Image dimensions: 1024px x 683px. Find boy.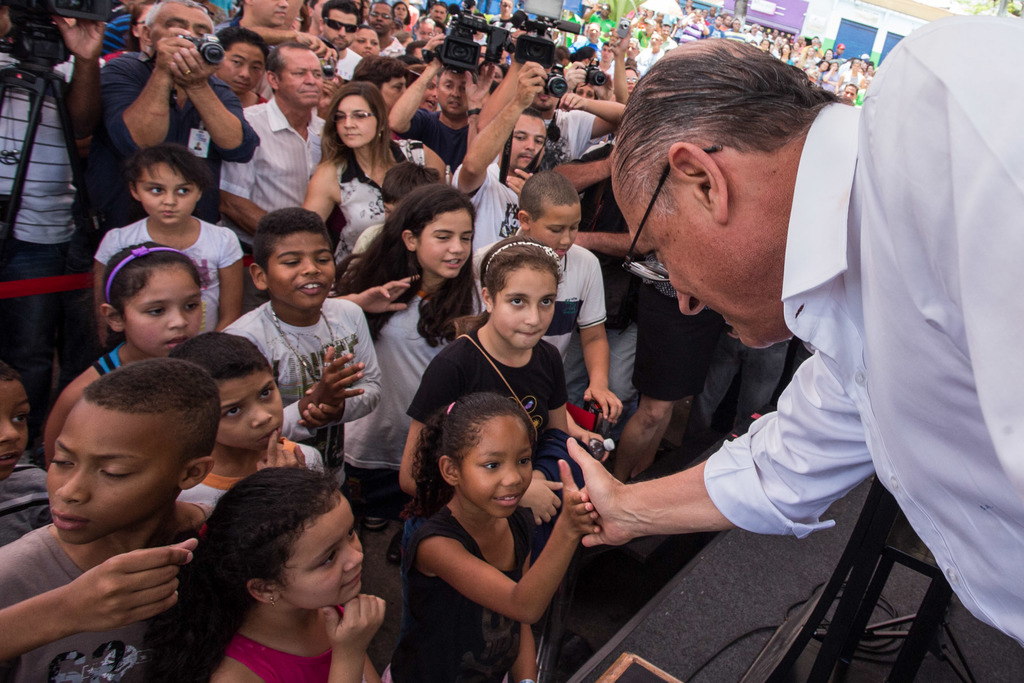
box(159, 329, 328, 542).
